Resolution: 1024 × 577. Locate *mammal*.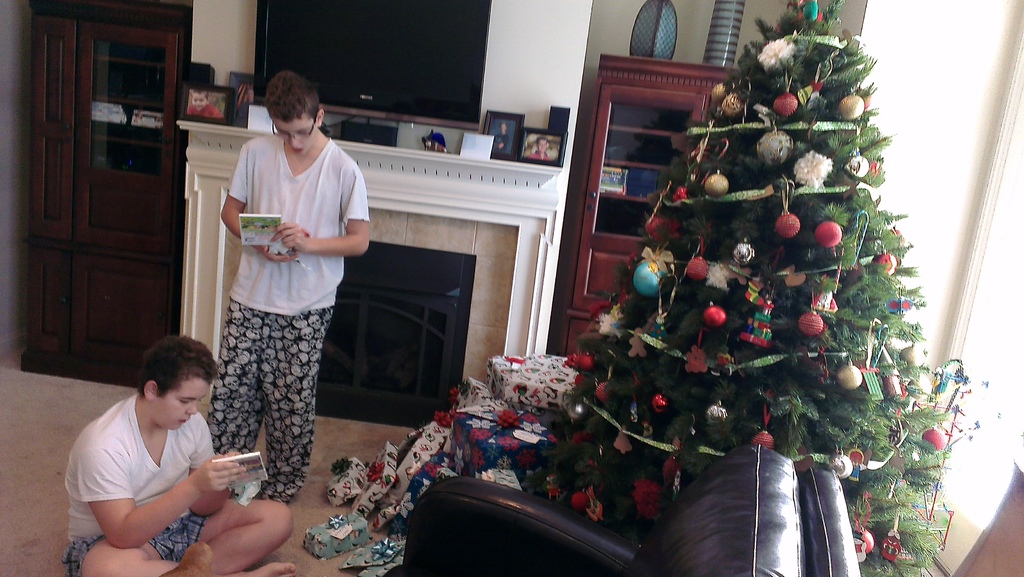
box(209, 67, 367, 506).
